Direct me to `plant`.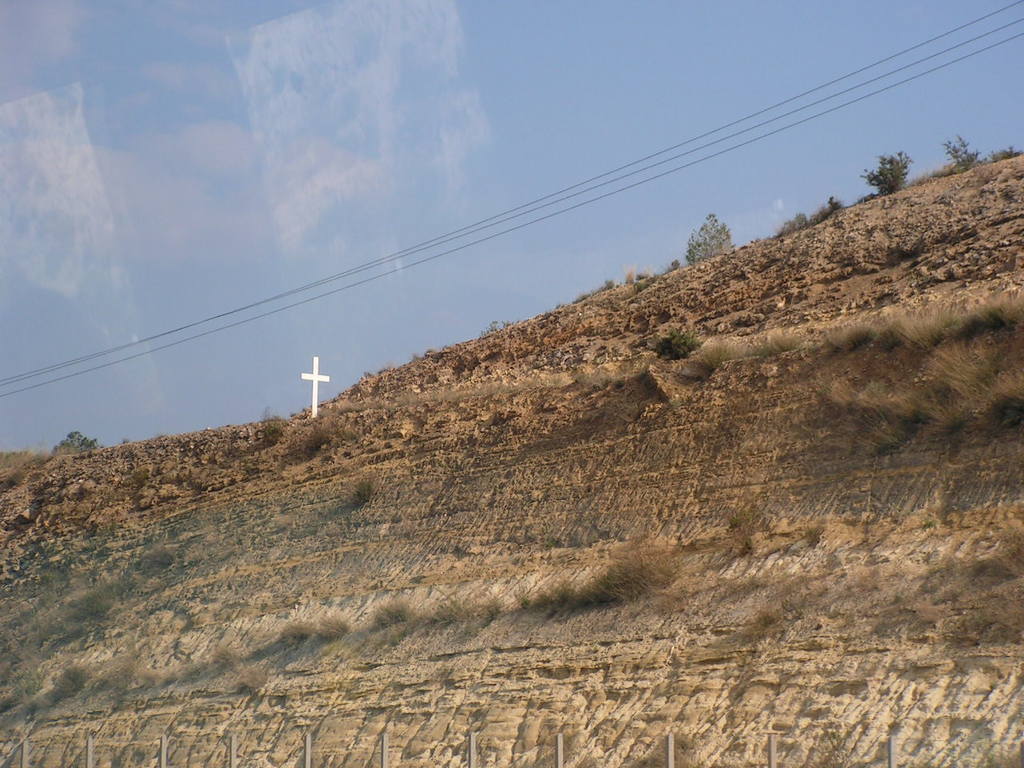
Direction: [x1=939, y1=132, x2=986, y2=172].
